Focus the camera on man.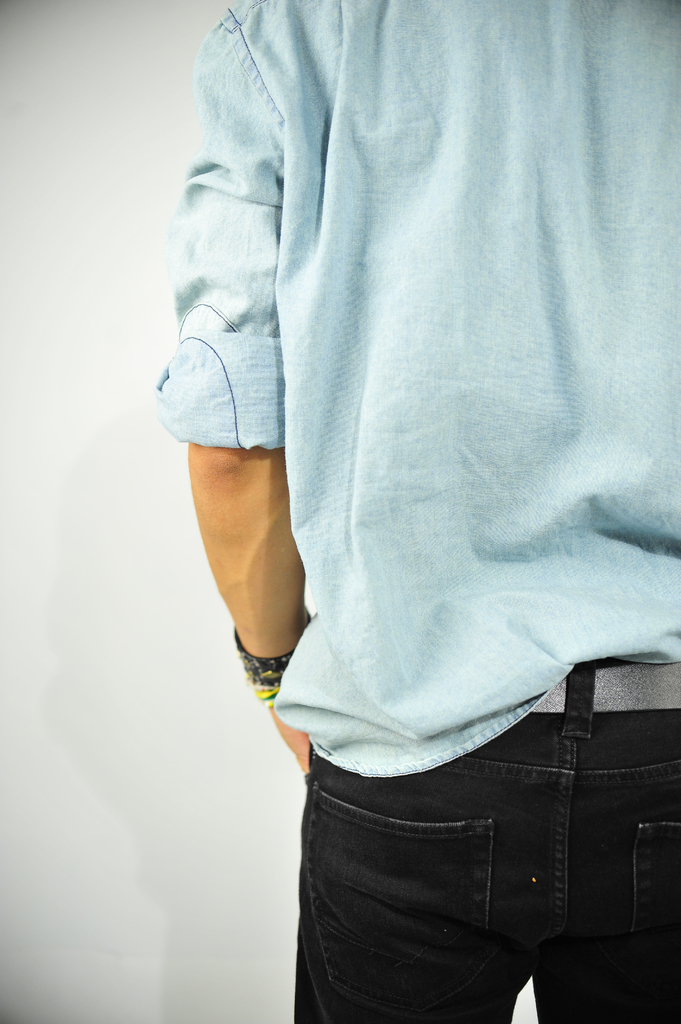
Focus region: crop(133, 0, 680, 977).
